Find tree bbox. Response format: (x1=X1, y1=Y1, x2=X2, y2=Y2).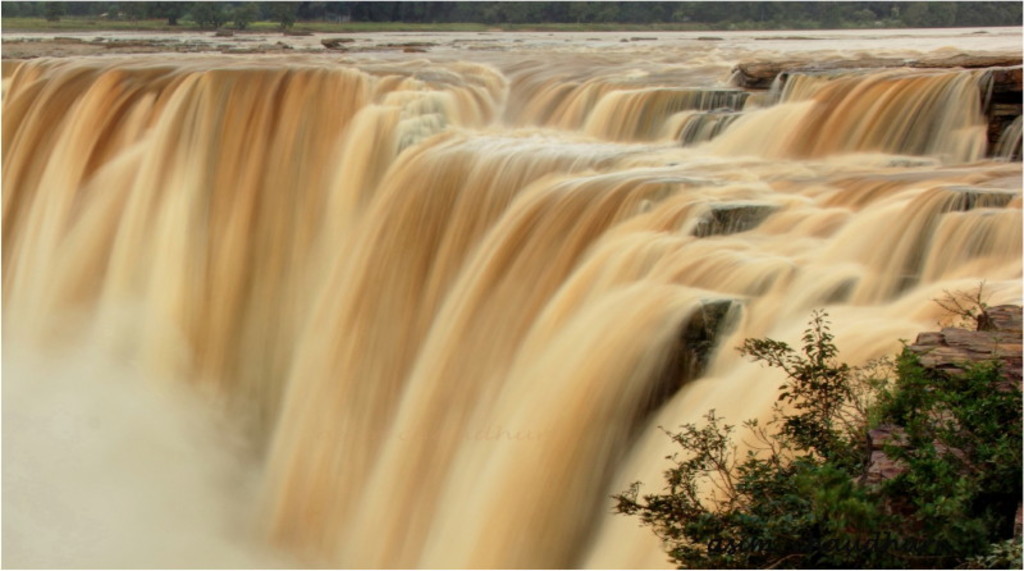
(x1=733, y1=305, x2=858, y2=440).
